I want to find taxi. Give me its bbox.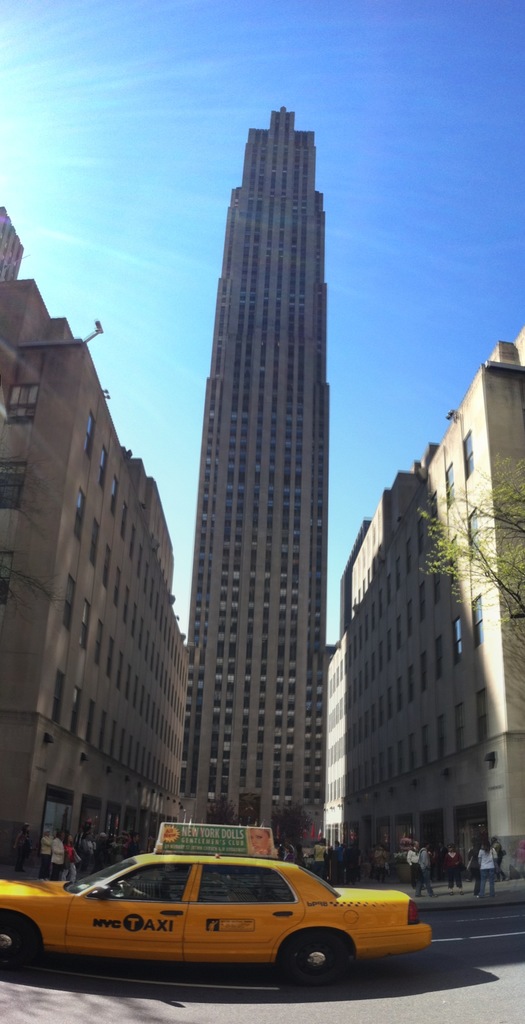
(0,820,432,989).
